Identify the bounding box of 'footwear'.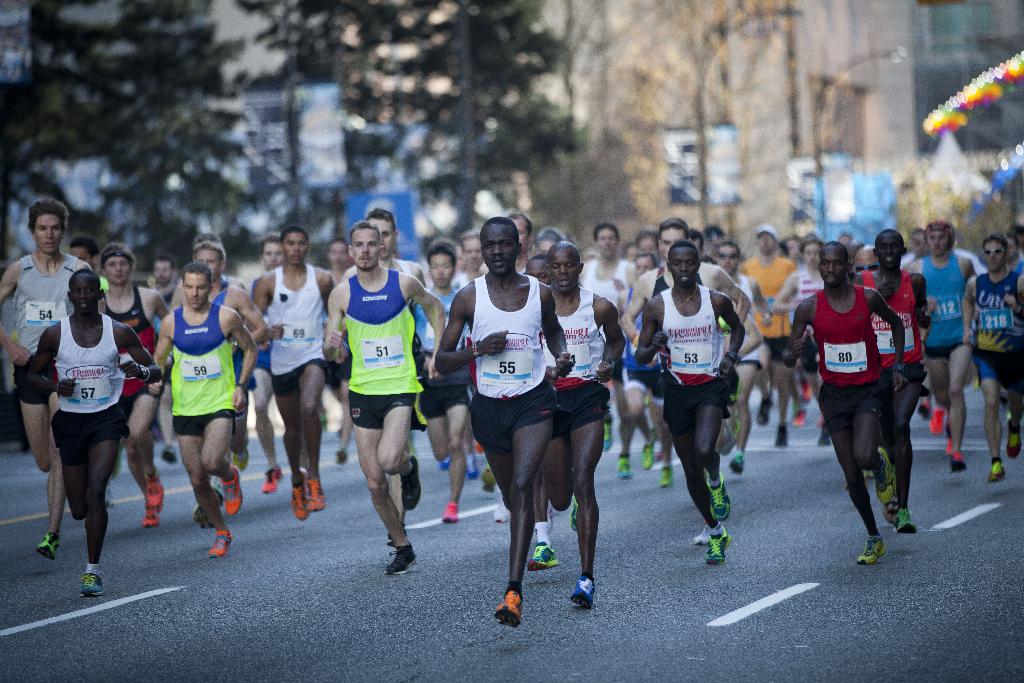
<box>616,448,634,479</box>.
